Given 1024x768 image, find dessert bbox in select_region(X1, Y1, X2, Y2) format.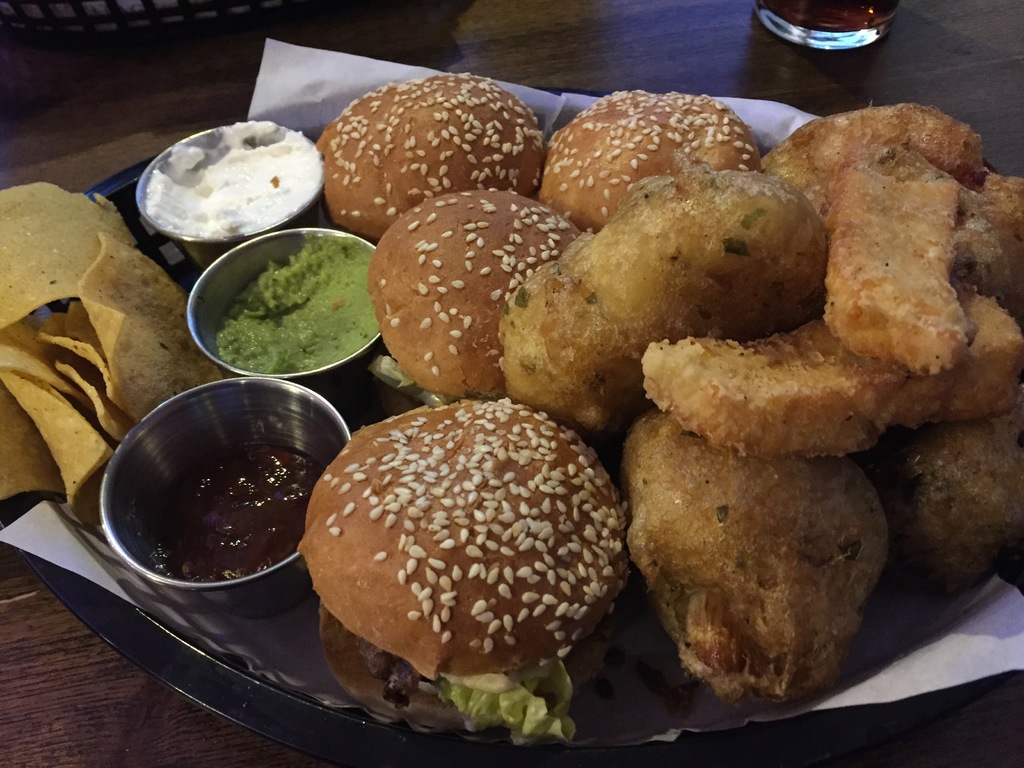
select_region(544, 99, 779, 222).
